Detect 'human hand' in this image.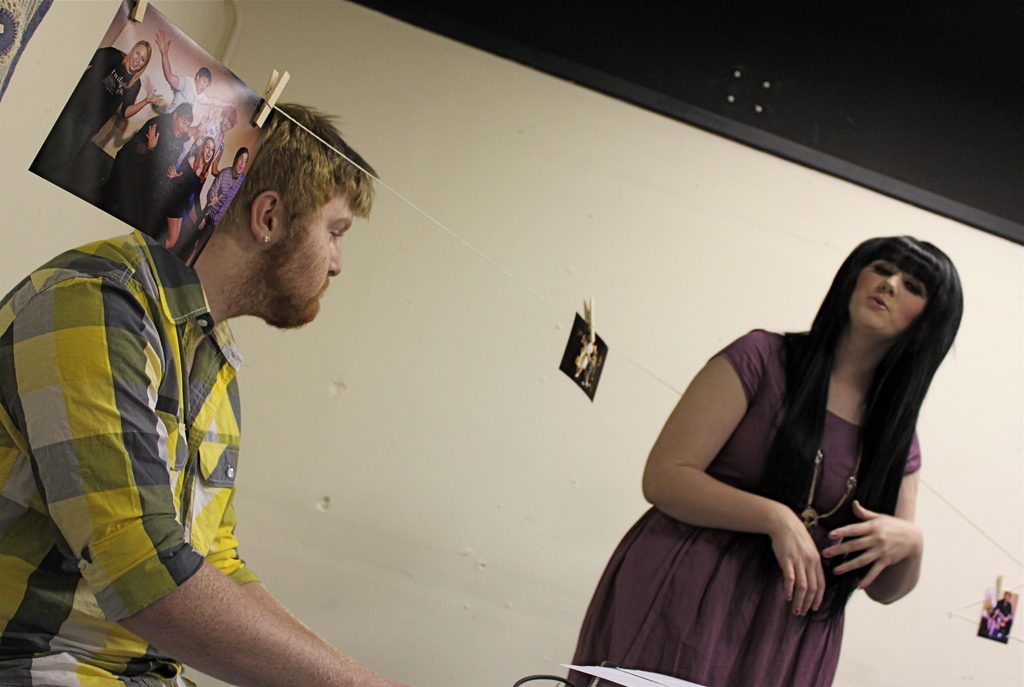
Detection: x1=153 y1=29 x2=174 y2=56.
